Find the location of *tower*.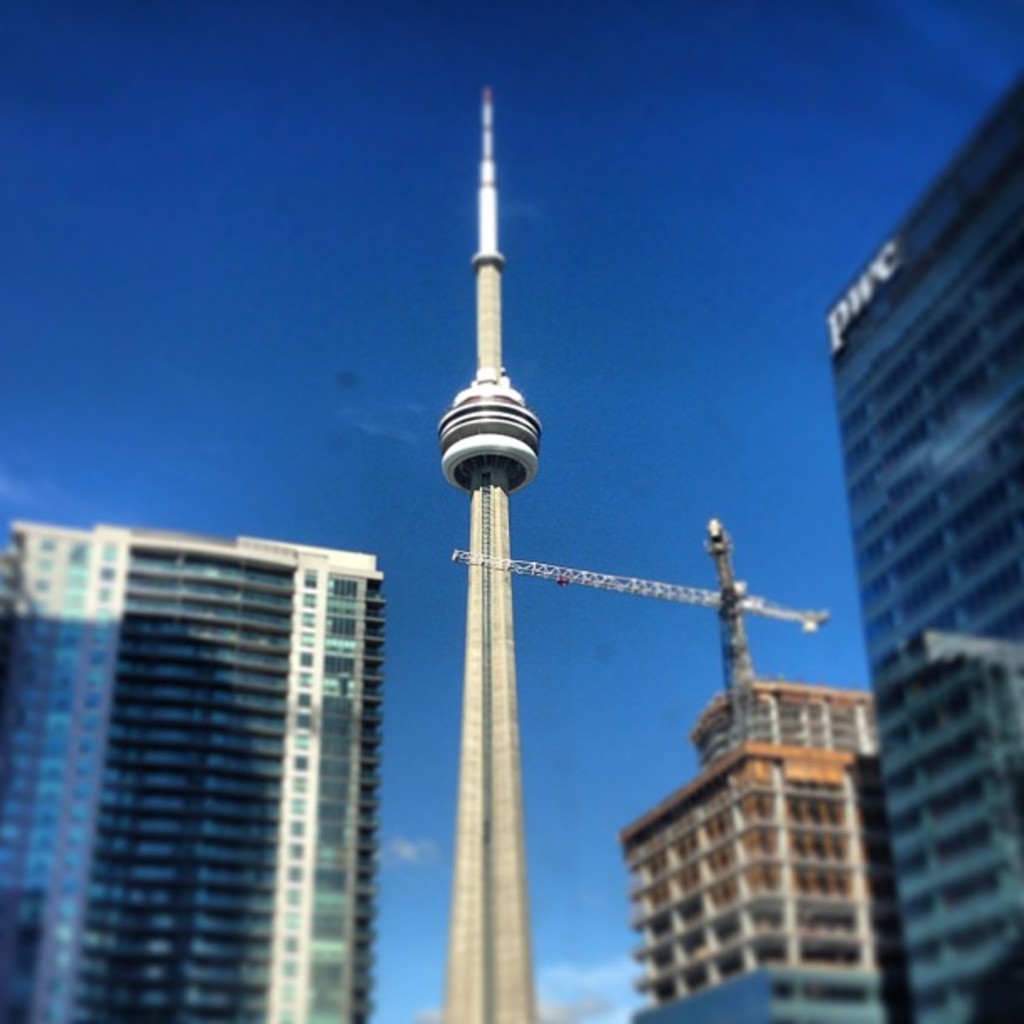
Location: bbox=(435, 90, 544, 1021).
